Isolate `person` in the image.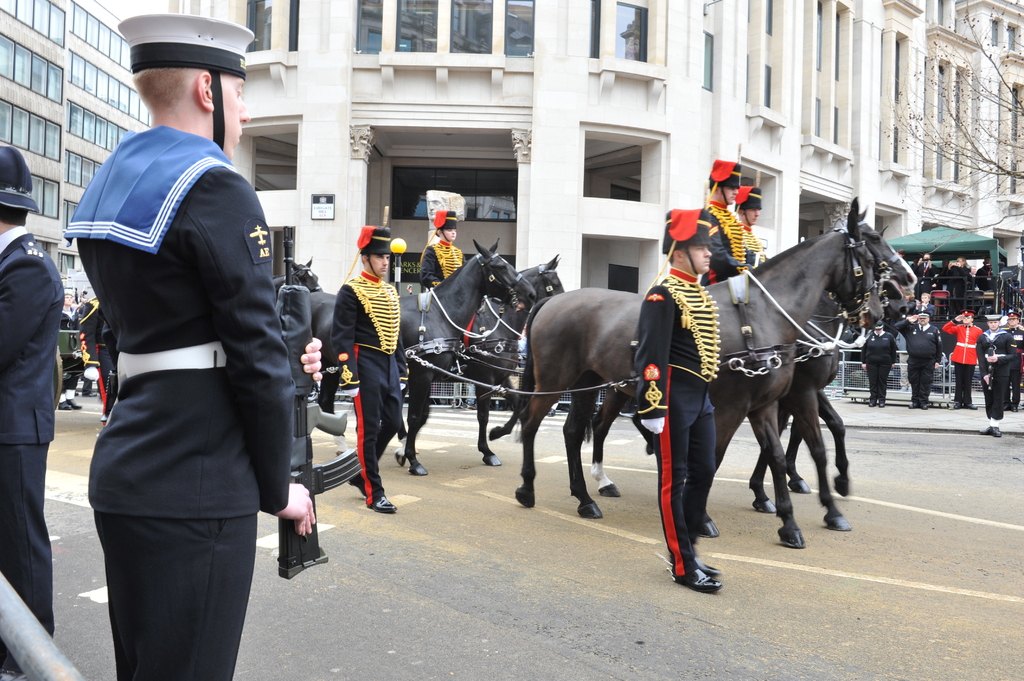
Isolated region: locate(909, 250, 934, 301).
